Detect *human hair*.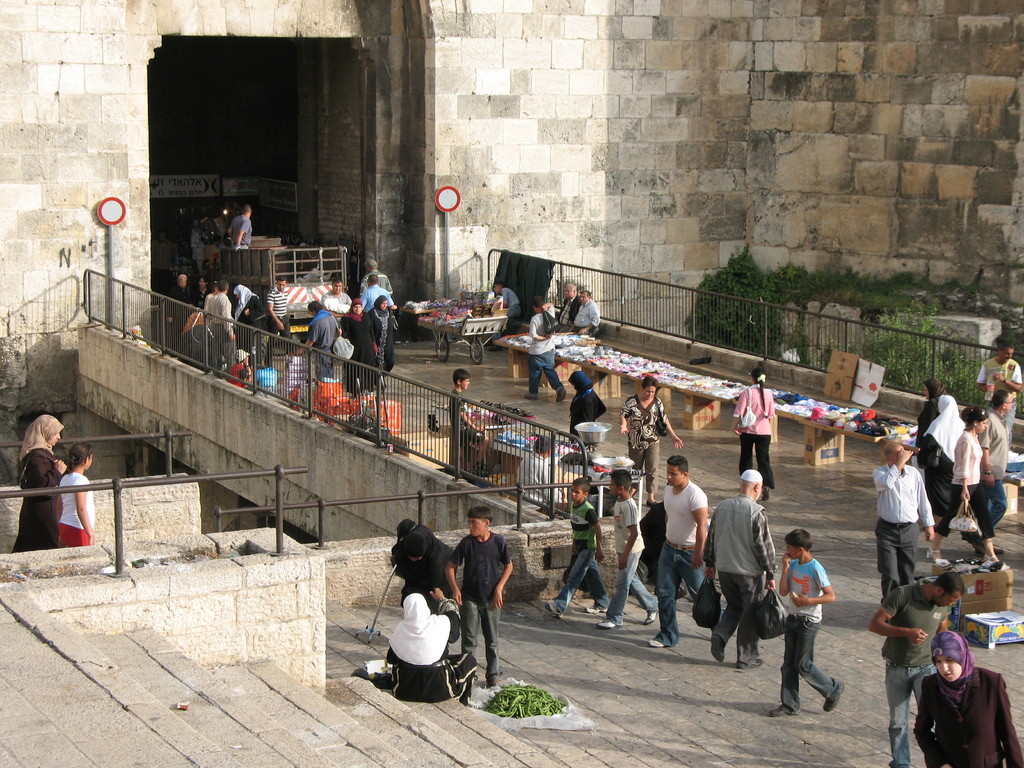
Detected at {"left": 566, "top": 284, "right": 579, "bottom": 292}.
